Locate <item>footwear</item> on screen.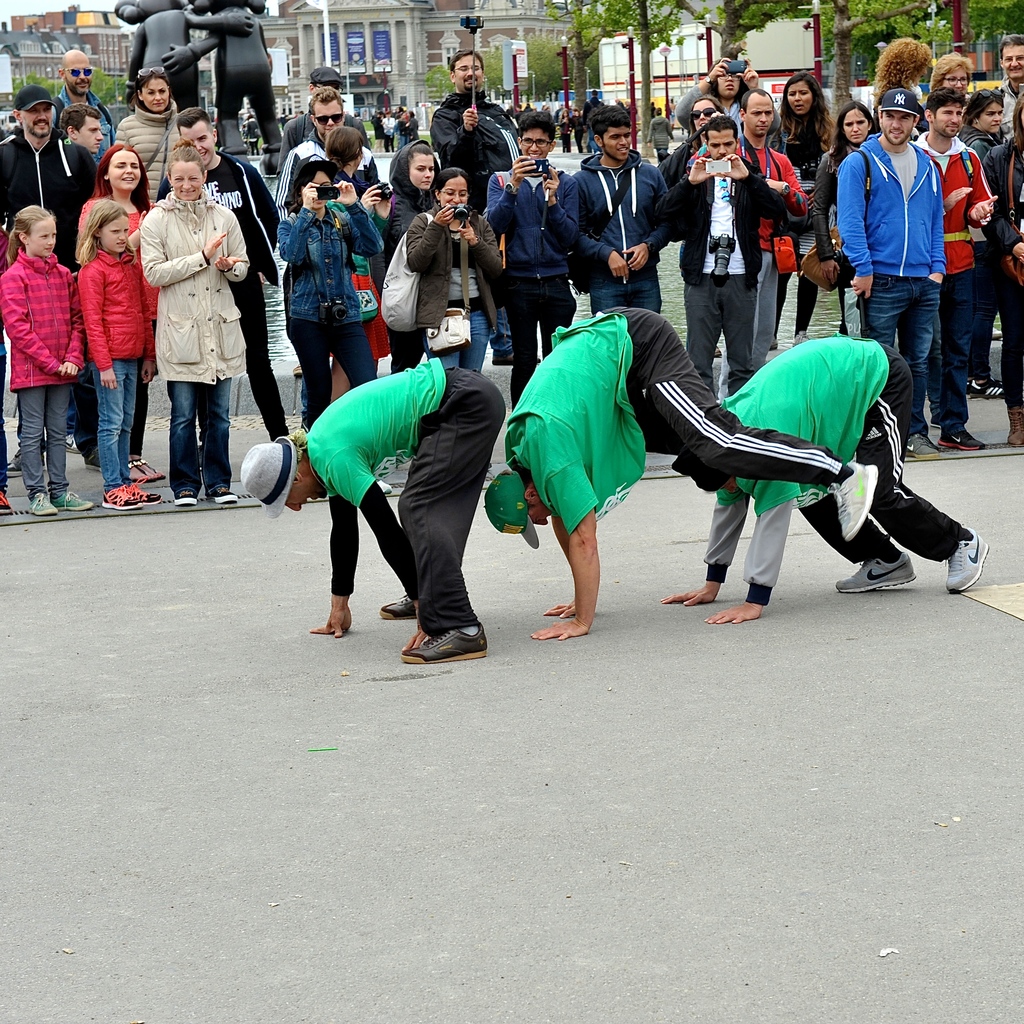
On screen at (x1=930, y1=415, x2=942, y2=427).
